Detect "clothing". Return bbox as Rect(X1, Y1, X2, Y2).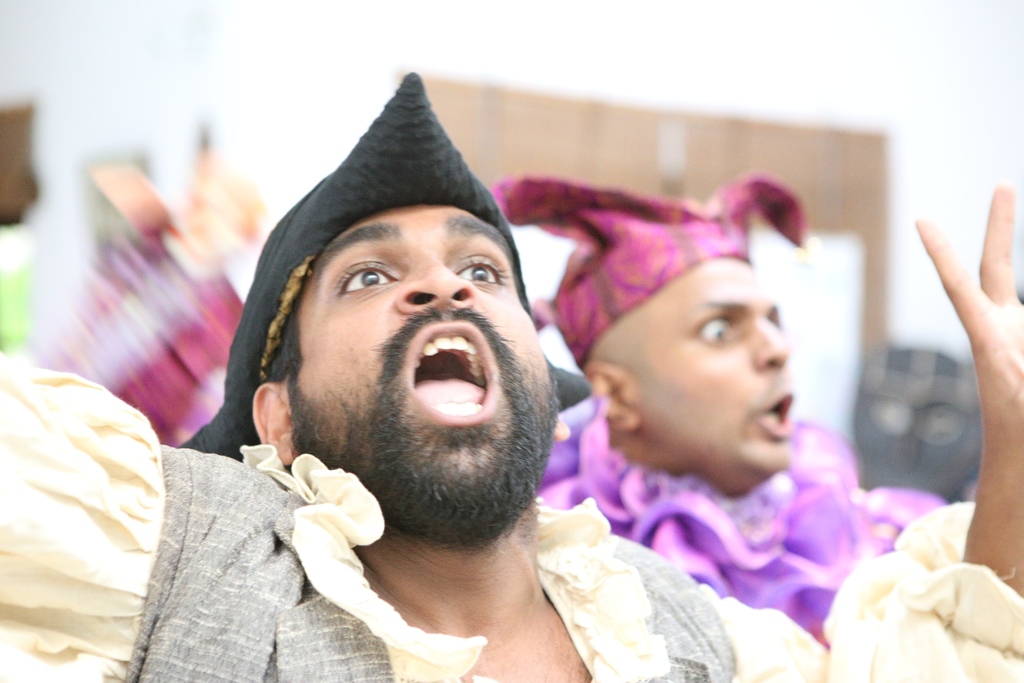
Rect(0, 354, 1023, 682).
